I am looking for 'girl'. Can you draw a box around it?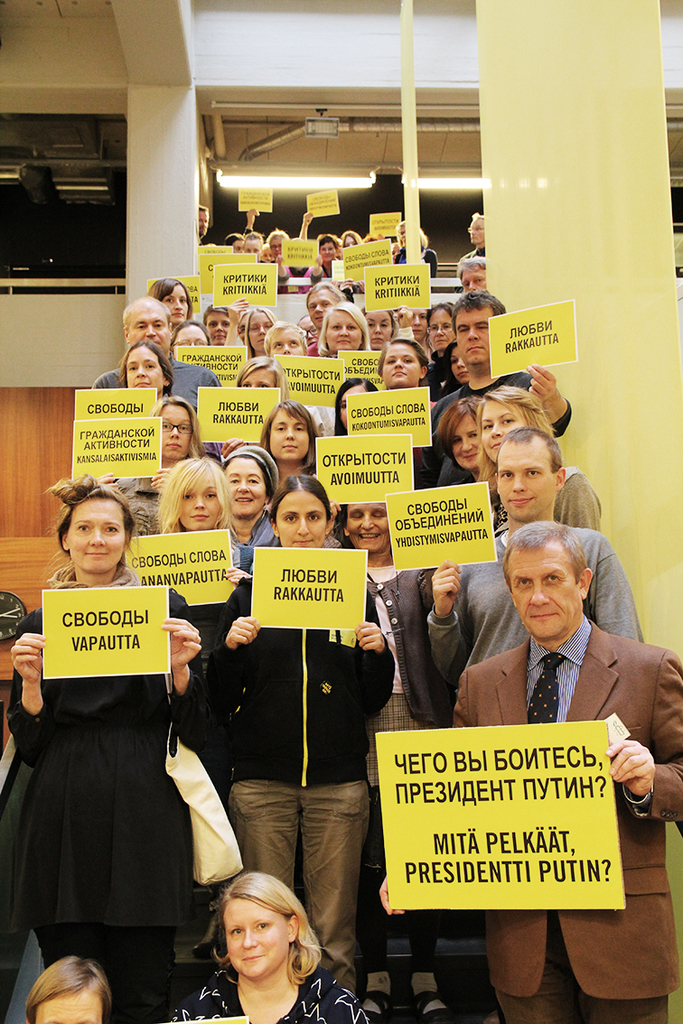
Sure, the bounding box is (x1=445, y1=404, x2=470, y2=469).
